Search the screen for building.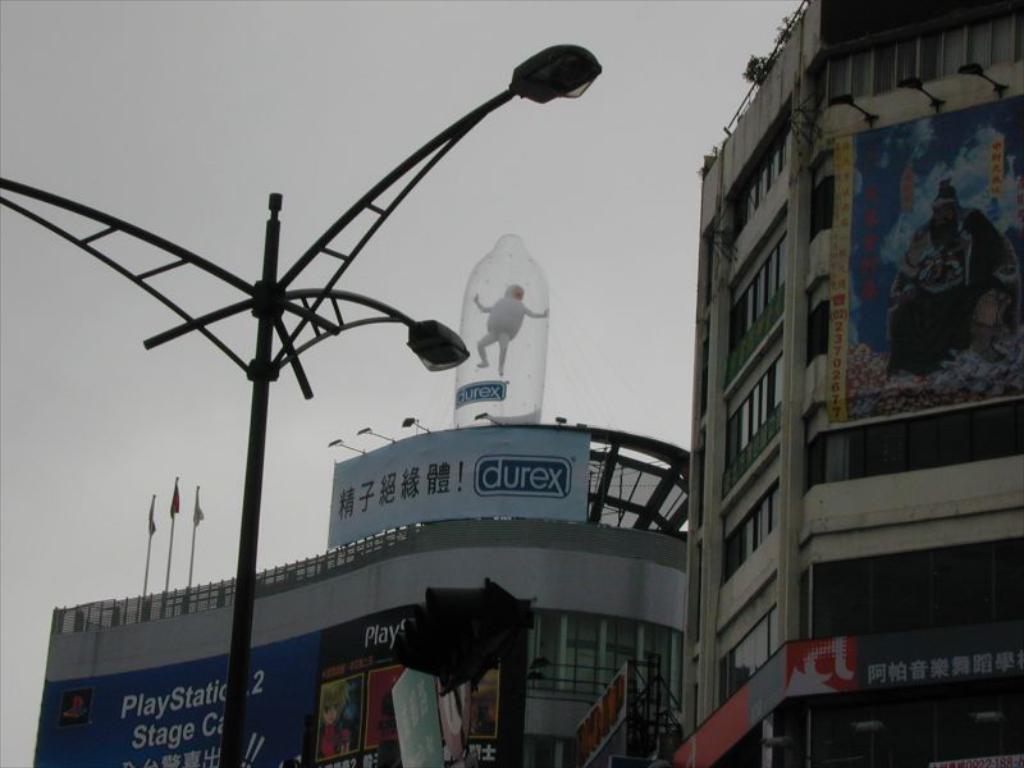
Found at 29,232,687,767.
